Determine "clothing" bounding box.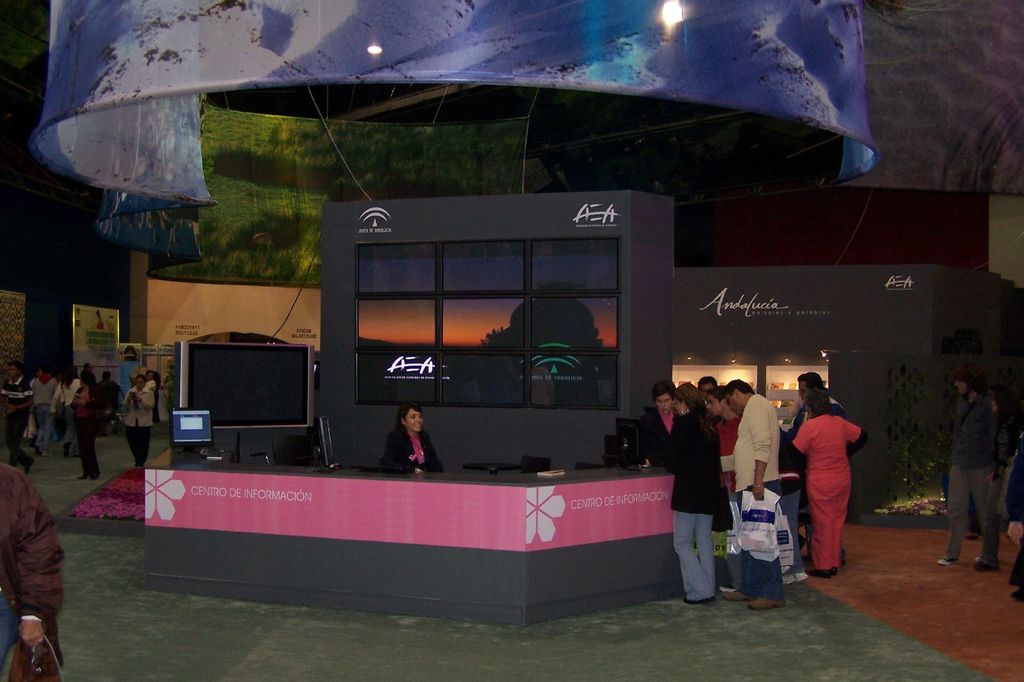
Determined: {"left": 0, "top": 377, "right": 28, "bottom": 444}.
